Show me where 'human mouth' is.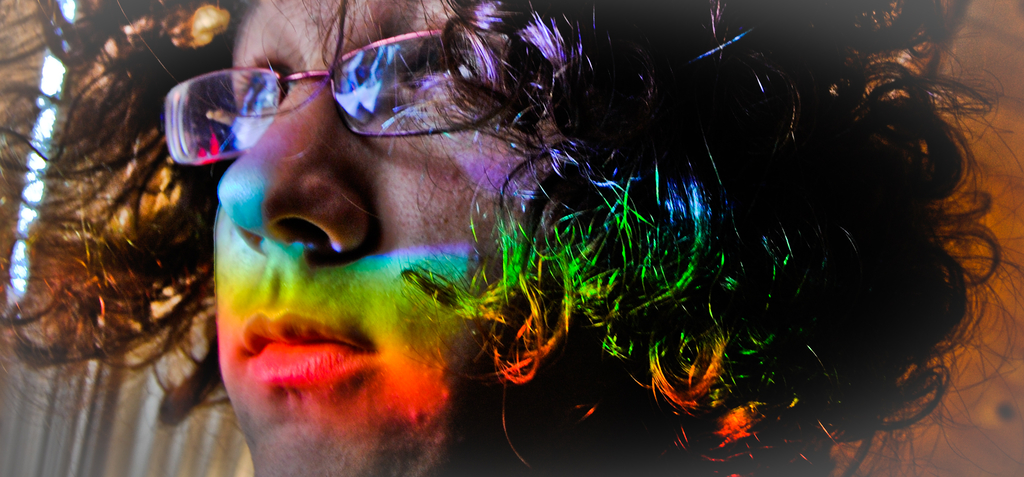
'human mouth' is at detection(234, 311, 360, 381).
